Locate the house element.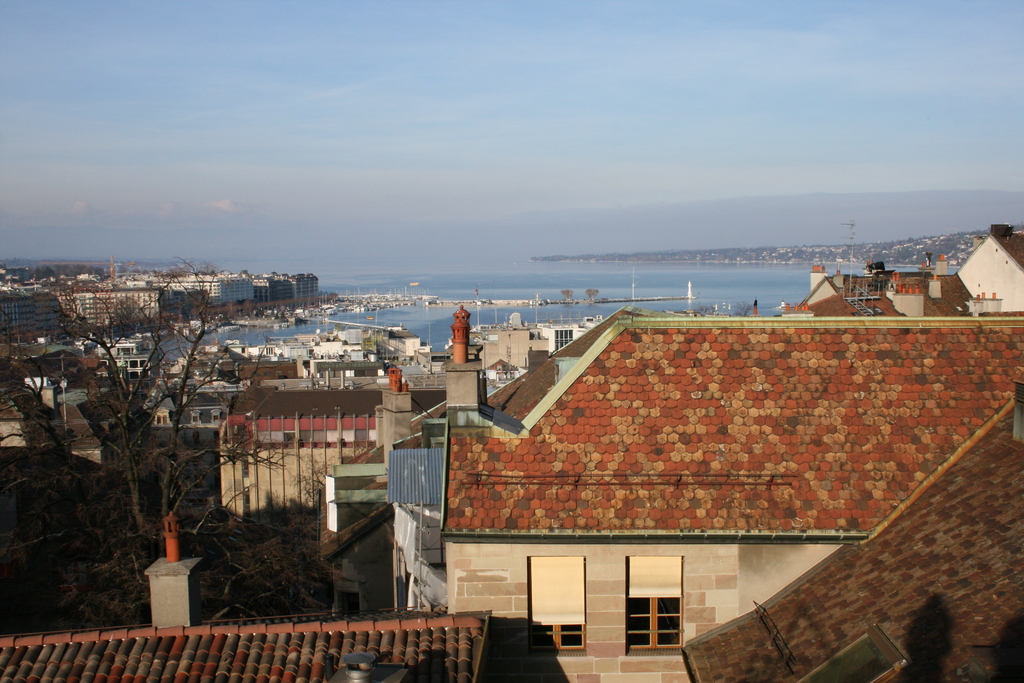
Element bbox: bbox(8, 605, 485, 682).
